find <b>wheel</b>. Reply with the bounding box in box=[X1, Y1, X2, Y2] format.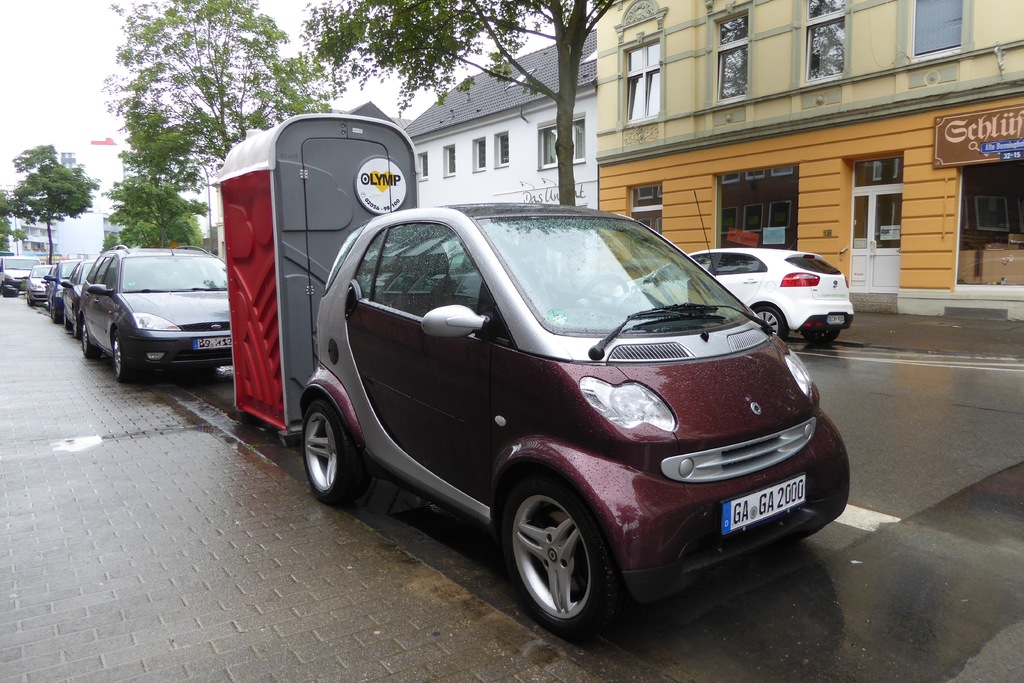
box=[301, 400, 371, 503].
